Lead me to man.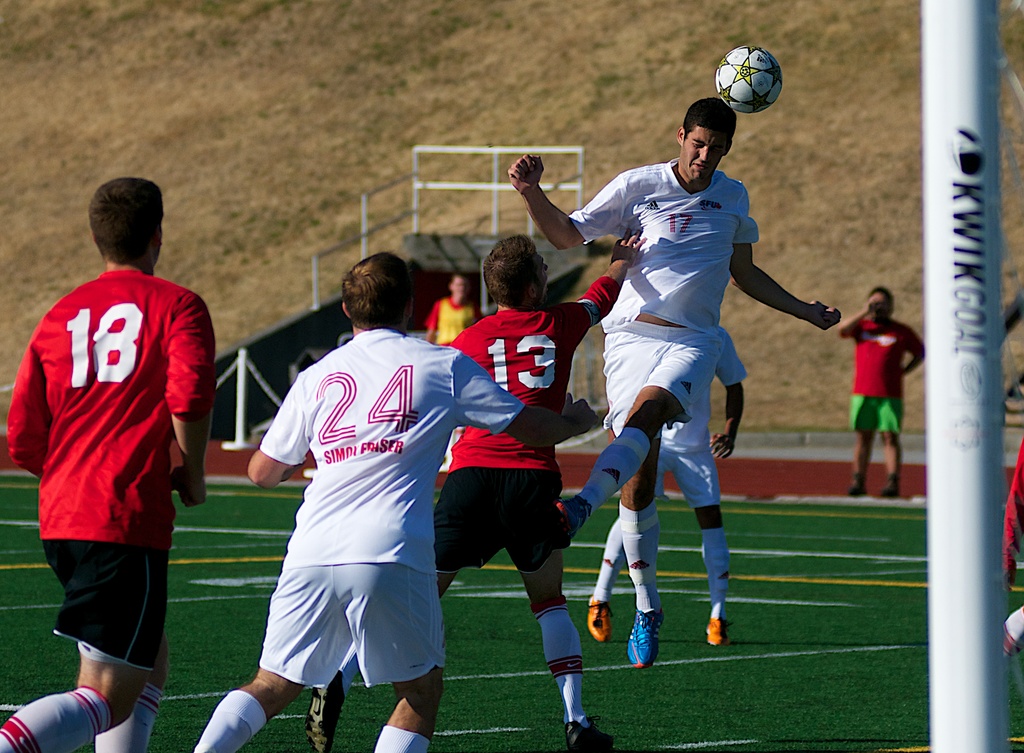
Lead to left=0, top=176, right=216, bottom=752.
